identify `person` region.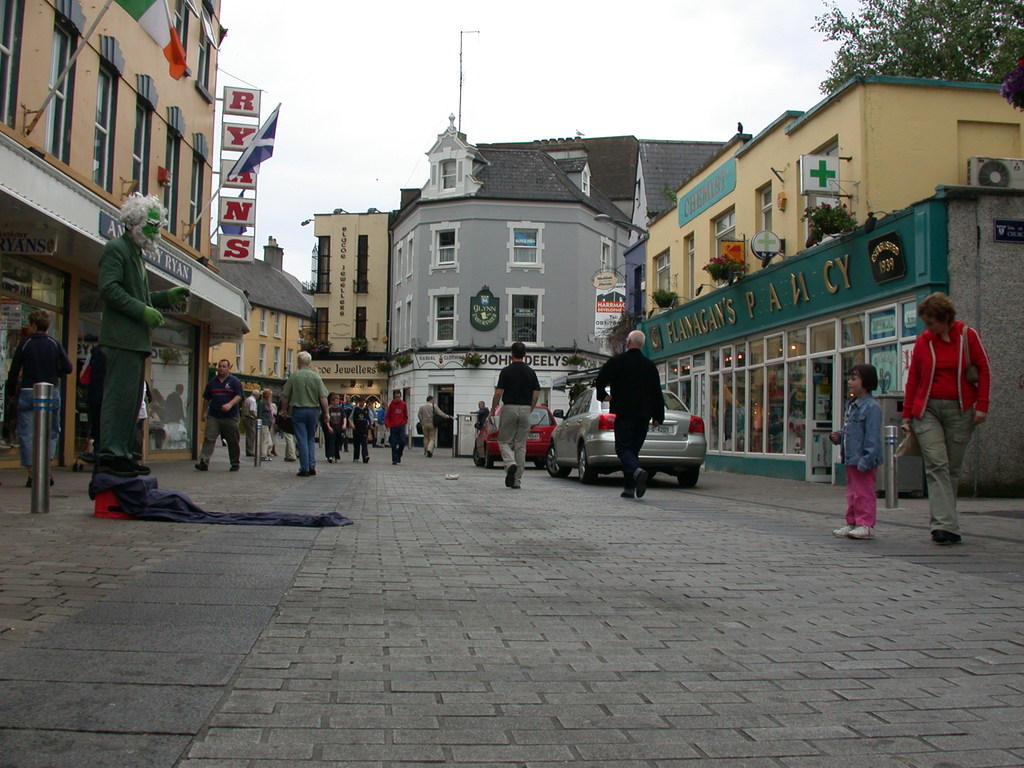
Region: rect(604, 320, 672, 498).
